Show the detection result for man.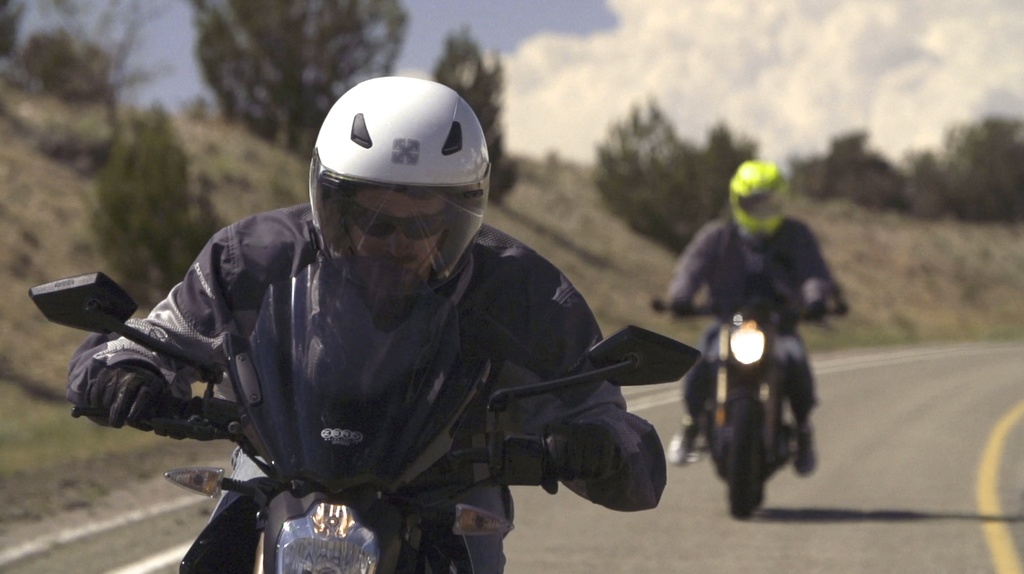
left=668, top=158, right=846, bottom=481.
